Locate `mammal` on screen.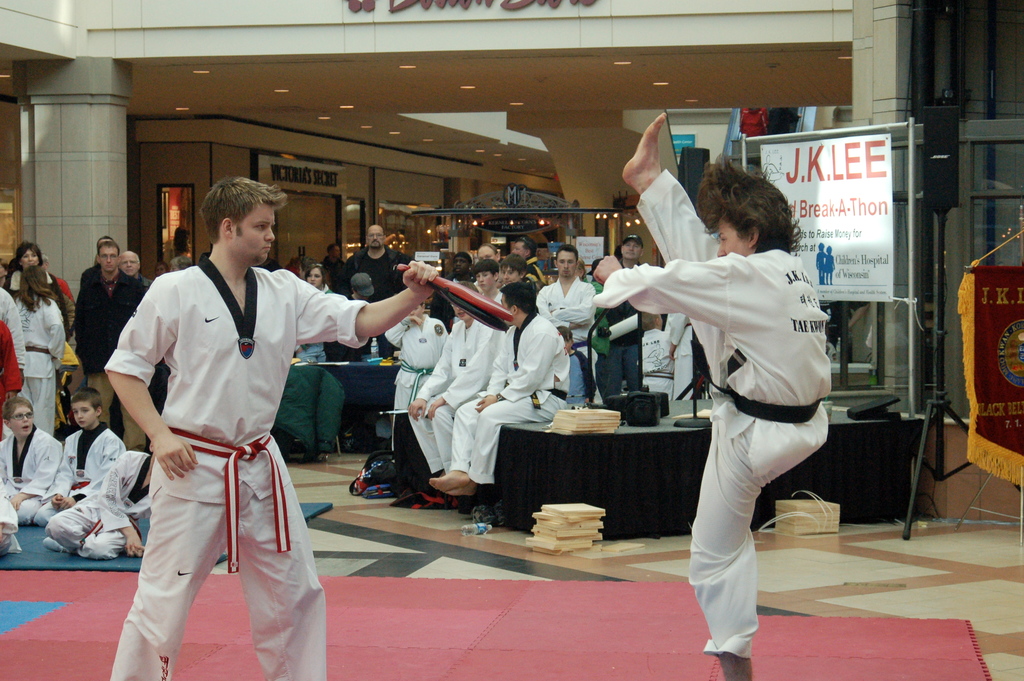
On screen at select_region(341, 222, 417, 359).
